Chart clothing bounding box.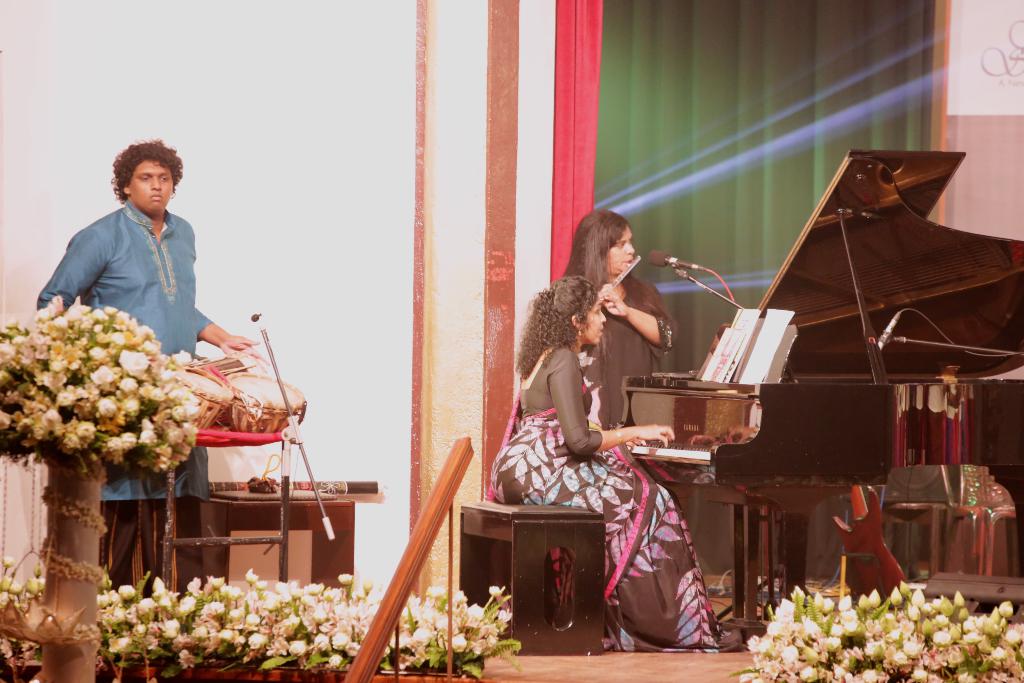
Charted: pyautogui.locateOnScreen(449, 334, 735, 663).
